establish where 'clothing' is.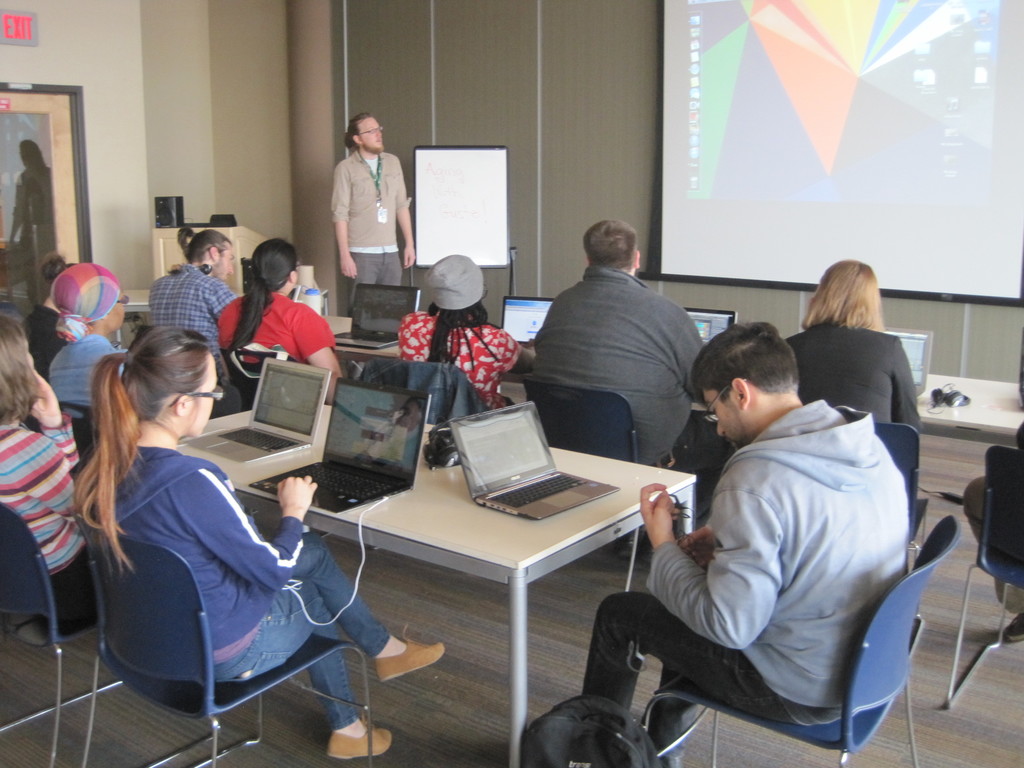
Established at left=586, top=395, right=904, bottom=715.
